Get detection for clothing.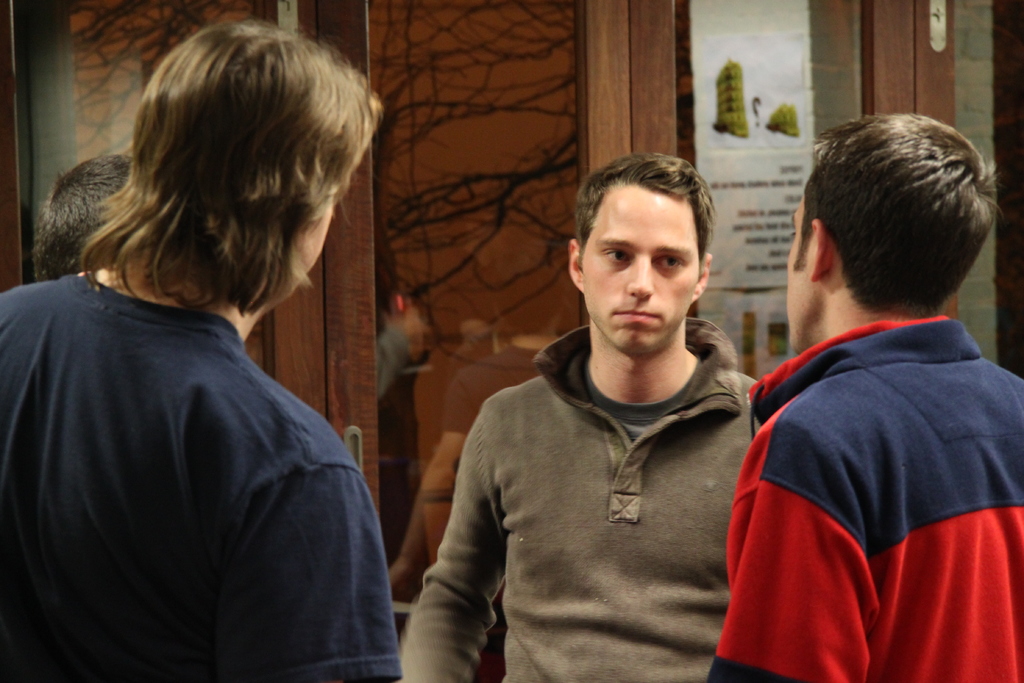
Detection: {"x1": 409, "y1": 152, "x2": 762, "y2": 682}.
